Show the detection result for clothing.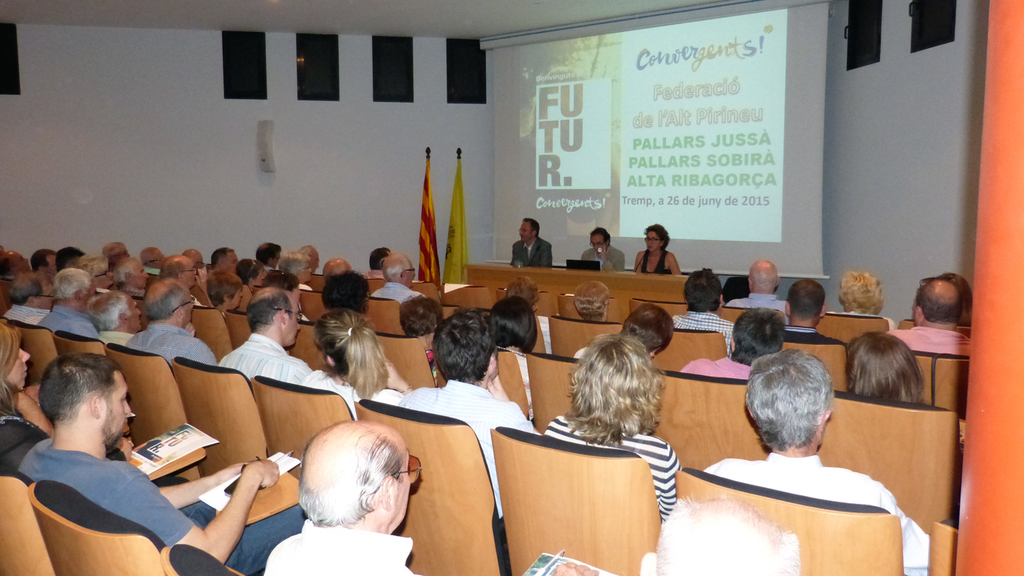
705 450 931 575.
